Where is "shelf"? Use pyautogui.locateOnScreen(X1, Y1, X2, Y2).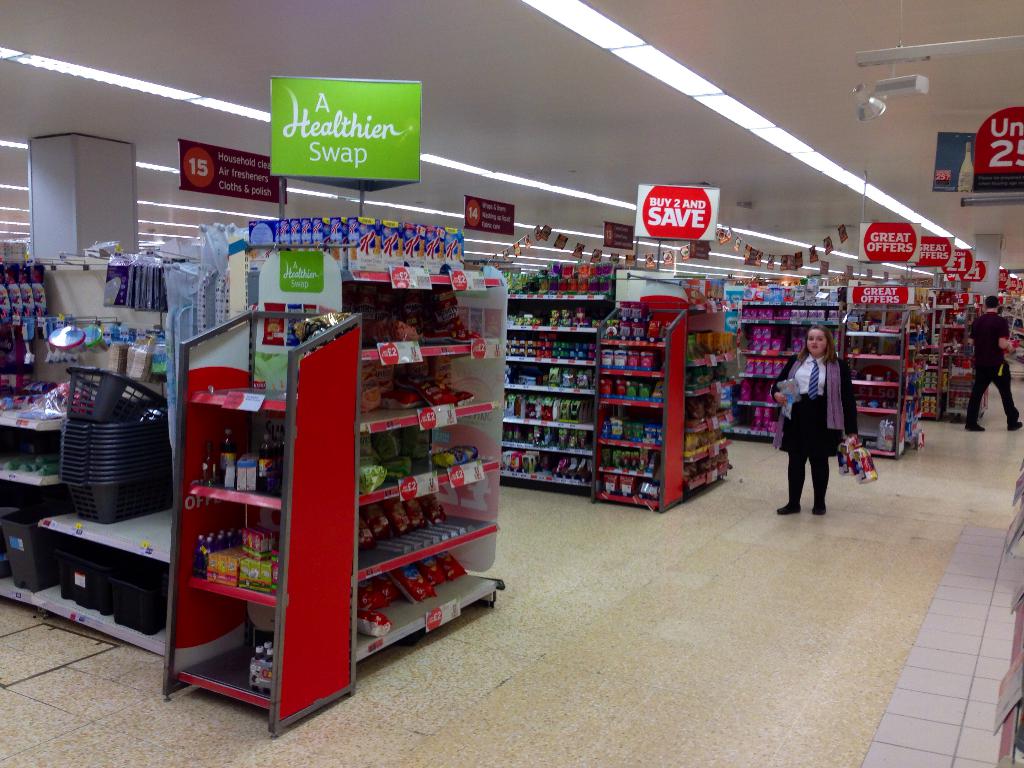
pyautogui.locateOnScreen(149, 244, 495, 702).
